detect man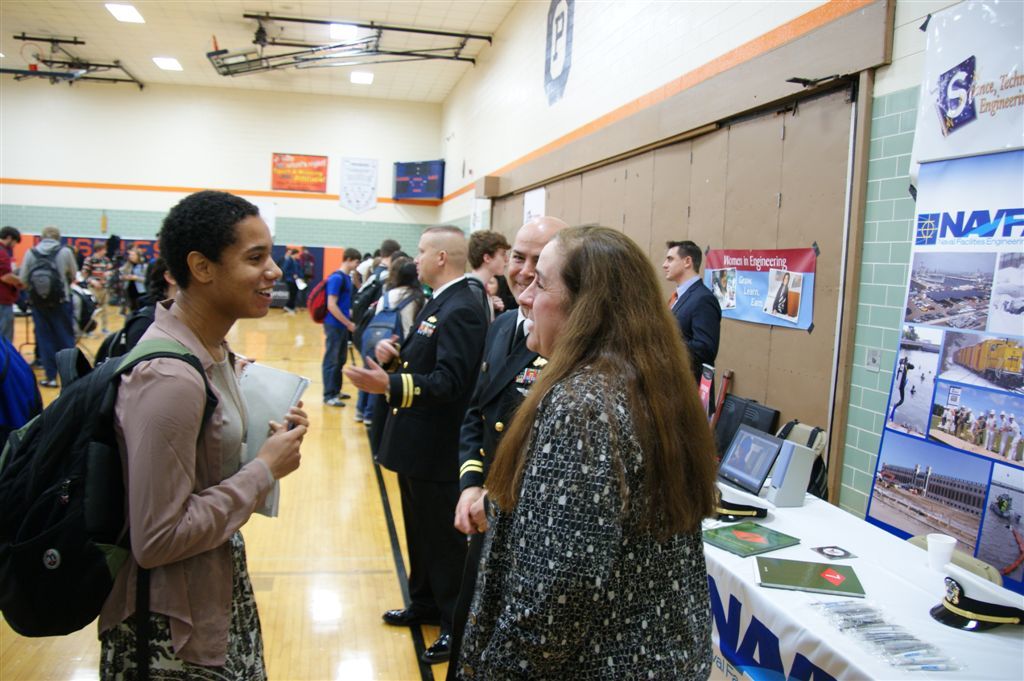
box(0, 229, 19, 343)
